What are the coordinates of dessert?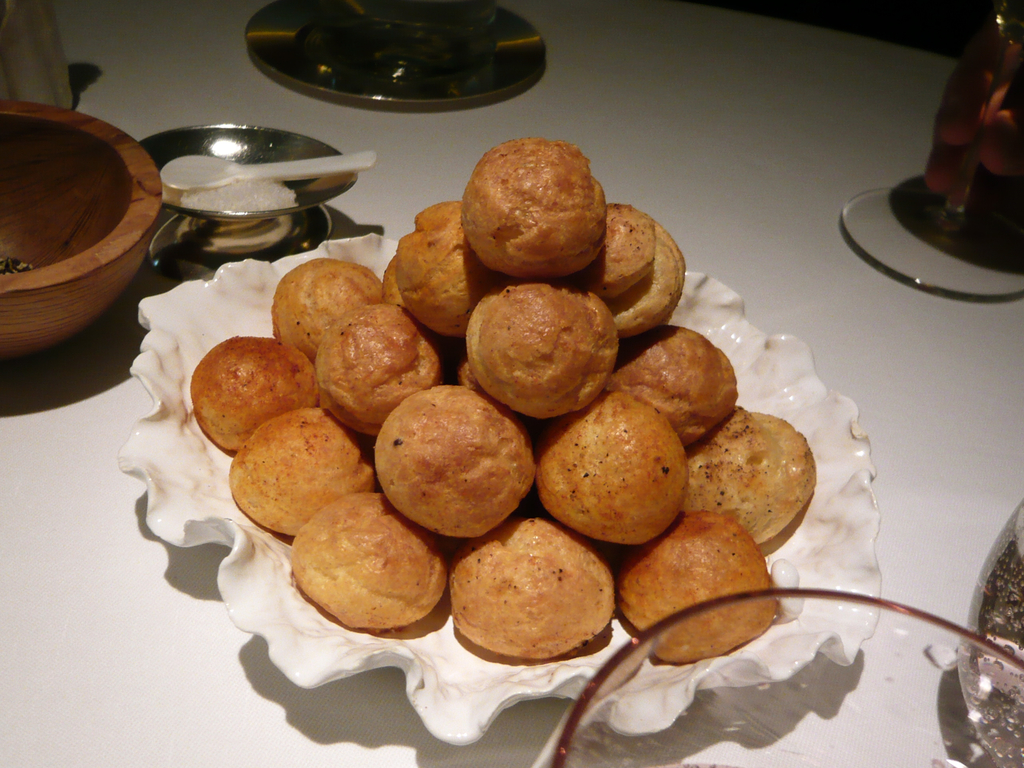
Rect(440, 502, 612, 652).
